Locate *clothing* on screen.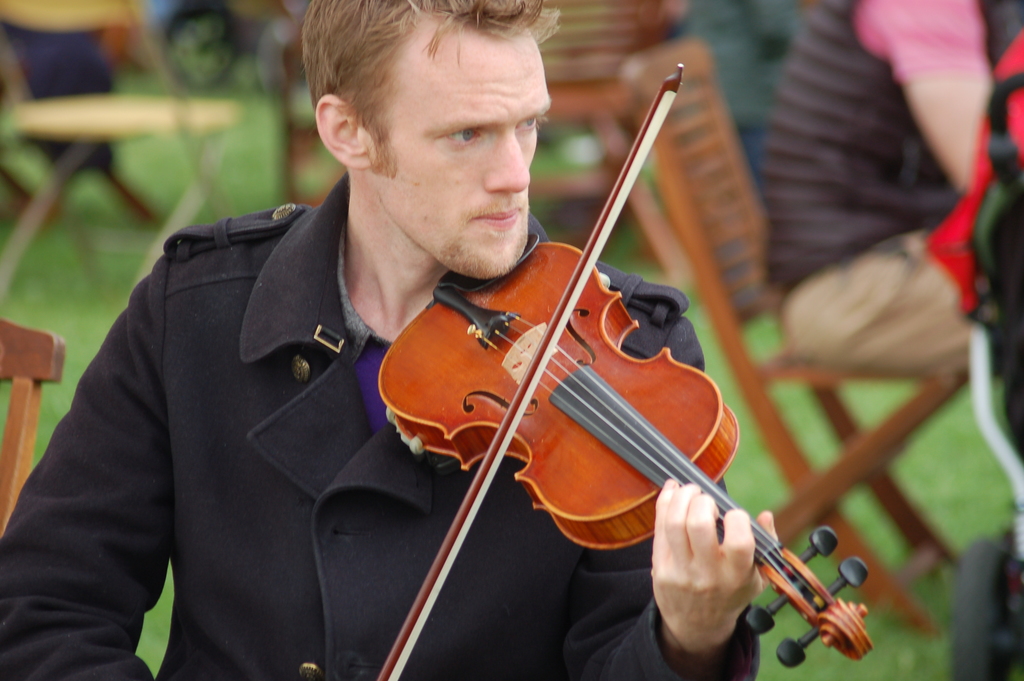
On screen at {"left": 756, "top": 0, "right": 1023, "bottom": 379}.
